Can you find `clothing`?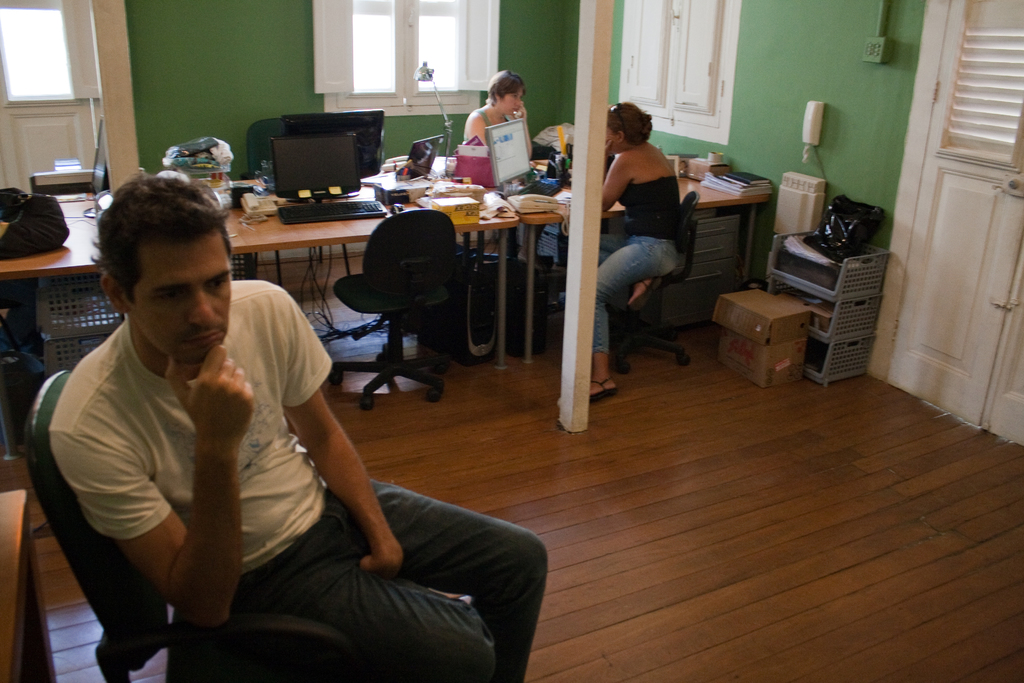
Yes, bounding box: BBox(490, 103, 518, 151).
